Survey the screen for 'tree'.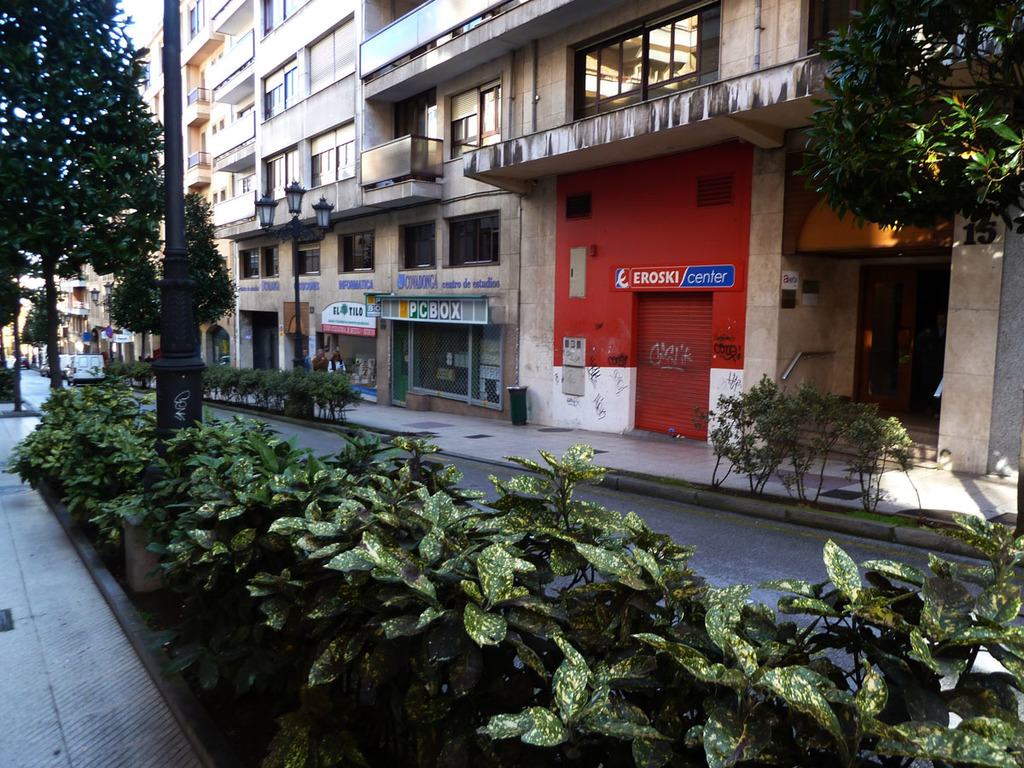
Survey found: BBox(0, 237, 41, 416).
